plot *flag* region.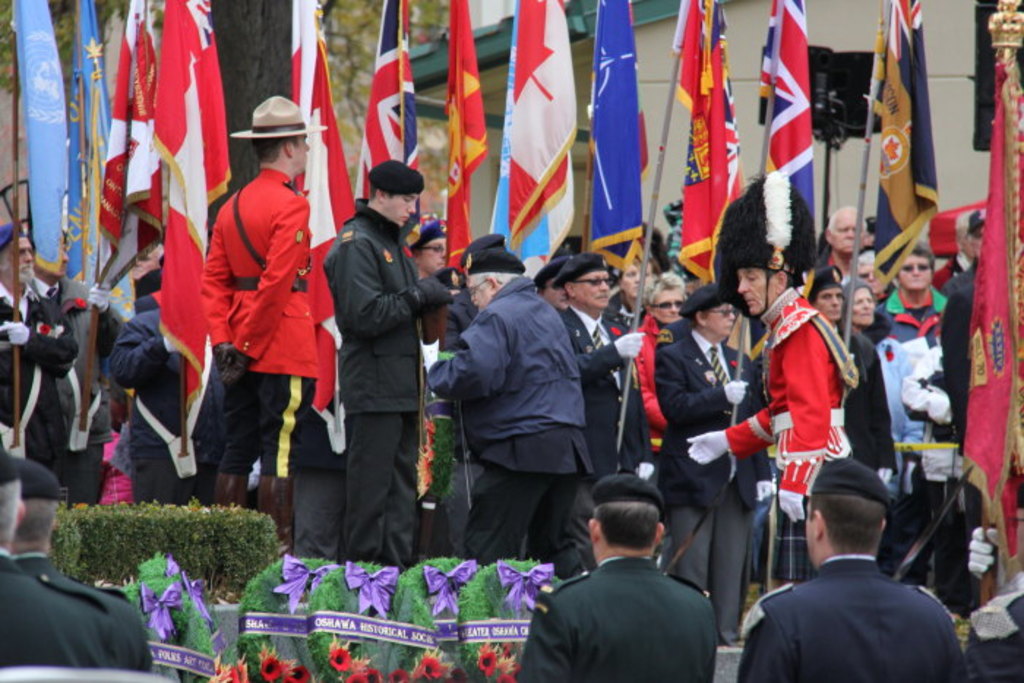
Plotted at box=[585, 0, 645, 271].
